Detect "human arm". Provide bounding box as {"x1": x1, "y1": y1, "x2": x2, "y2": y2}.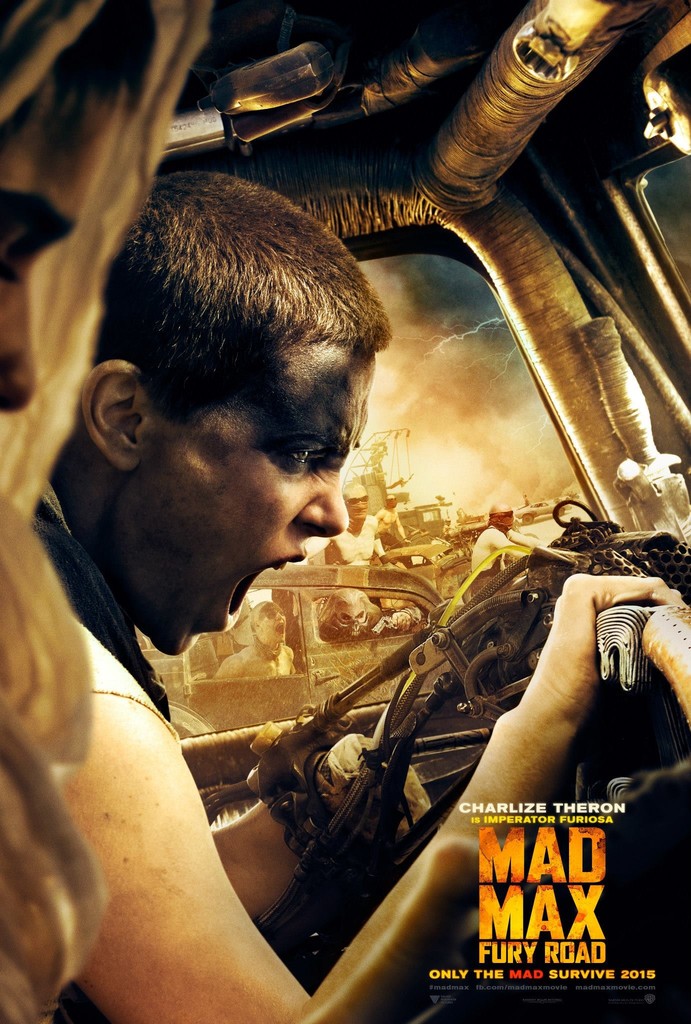
{"x1": 373, "y1": 524, "x2": 394, "y2": 563}.
